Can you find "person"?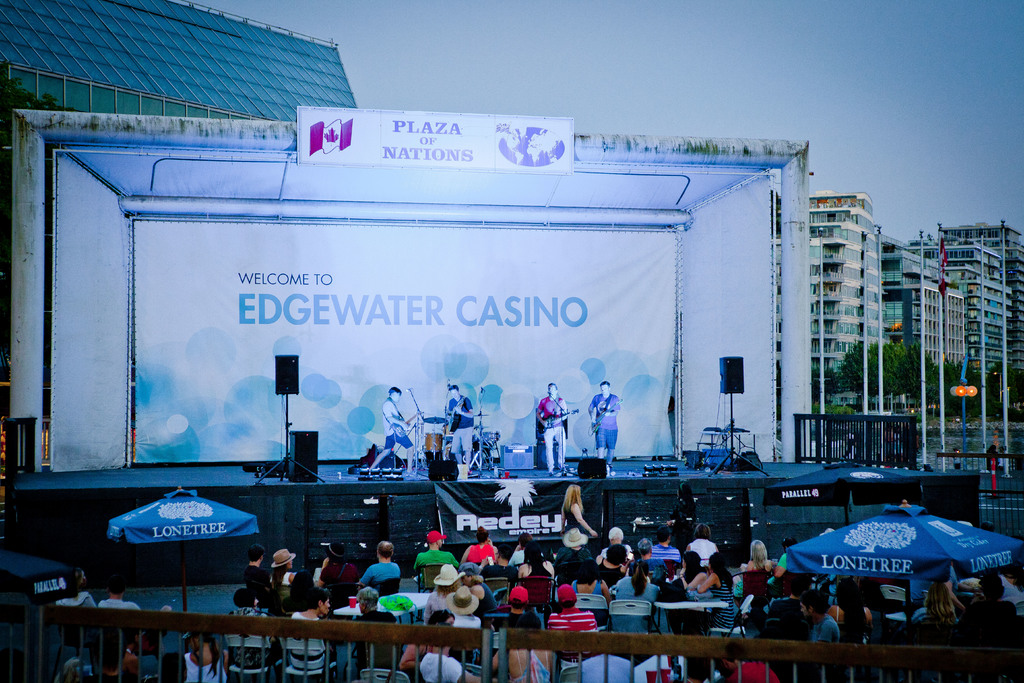
Yes, bounding box: 449,381,477,463.
